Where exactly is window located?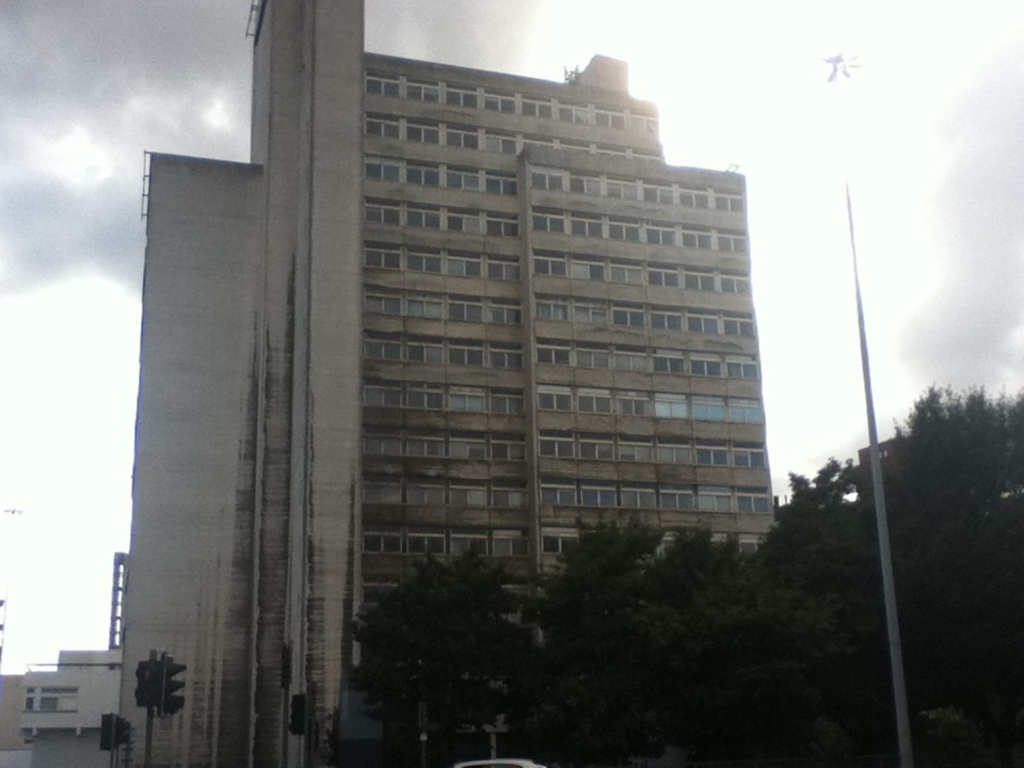
Its bounding box is [left=410, top=165, right=442, bottom=185].
